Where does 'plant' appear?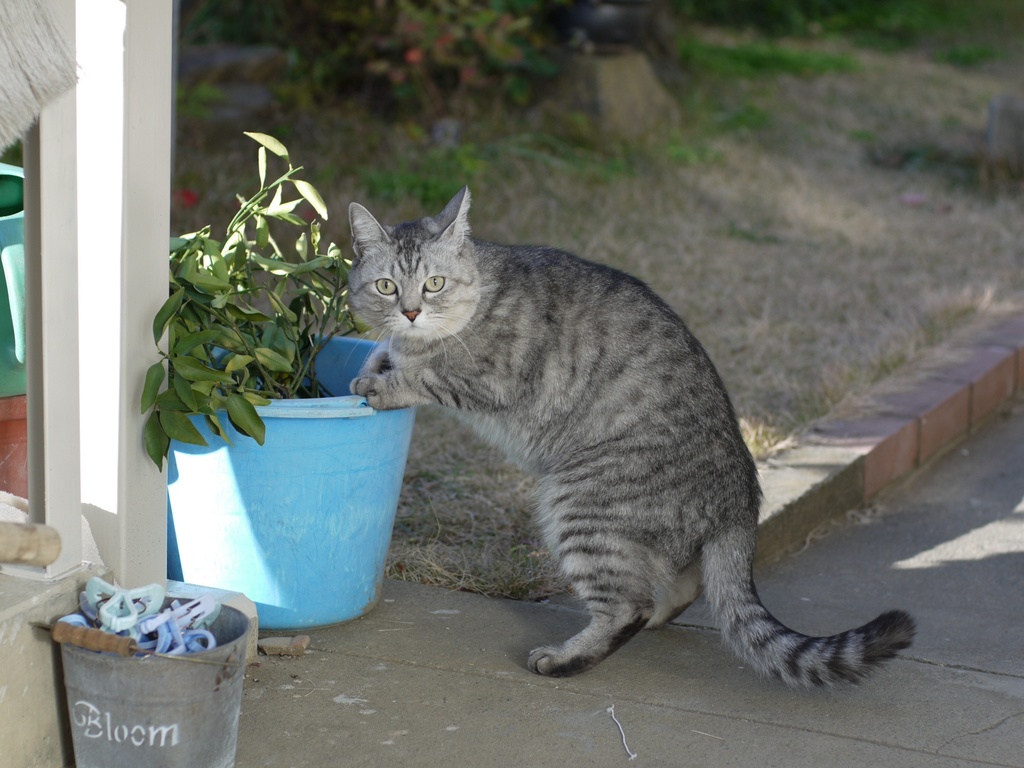
Appears at detection(665, 131, 710, 163).
